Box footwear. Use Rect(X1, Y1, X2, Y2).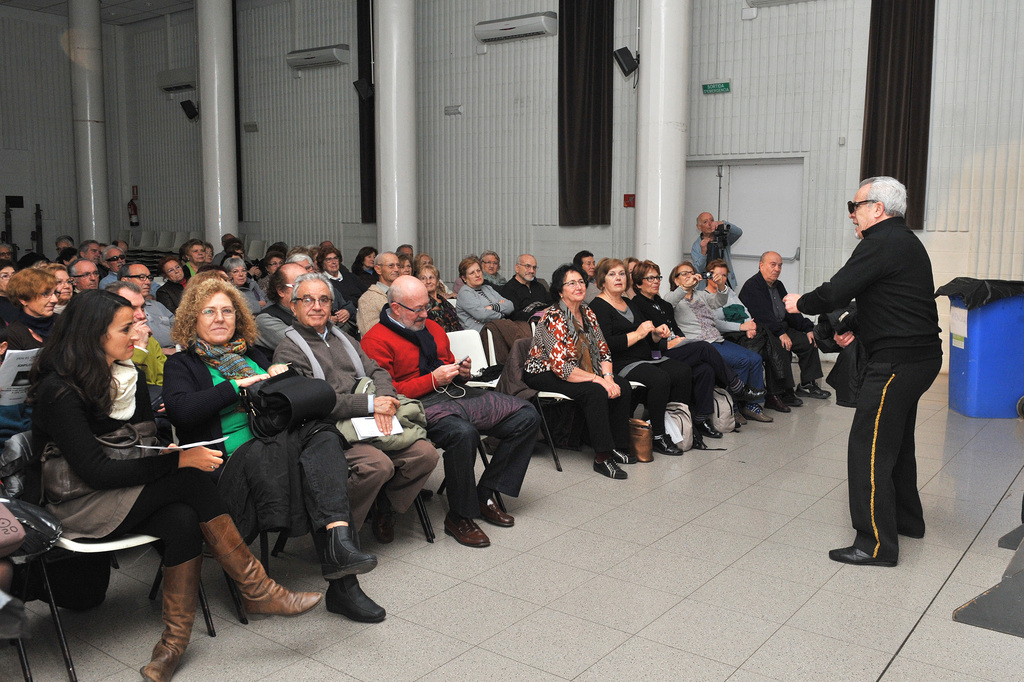
Rect(595, 460, 625, 481).
